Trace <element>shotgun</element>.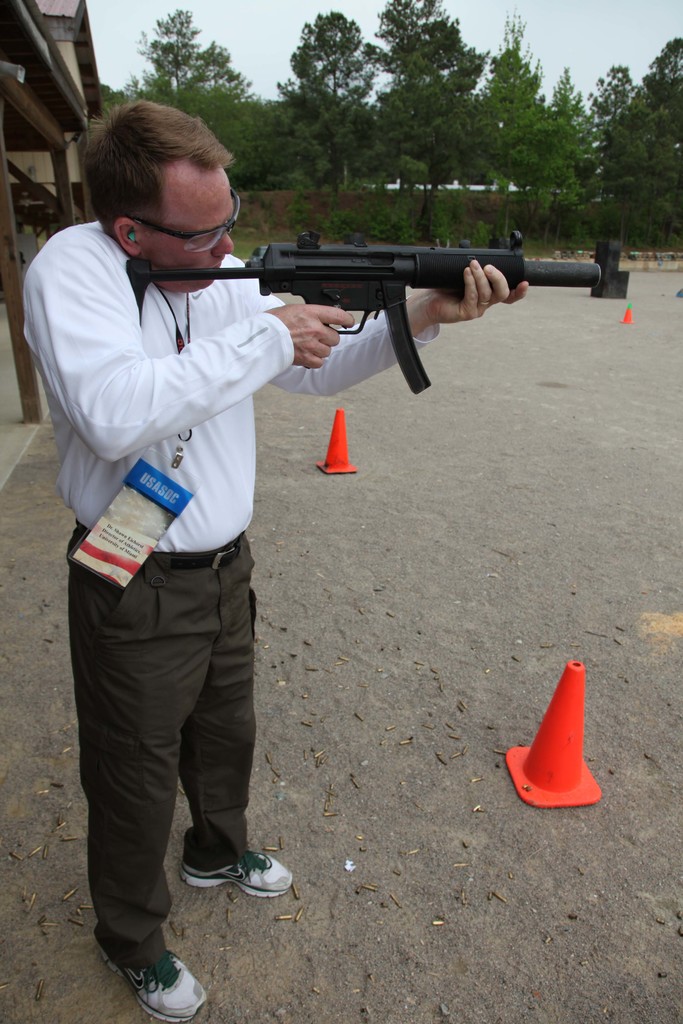
Traced to BBox(69, 225, 611, 415).
